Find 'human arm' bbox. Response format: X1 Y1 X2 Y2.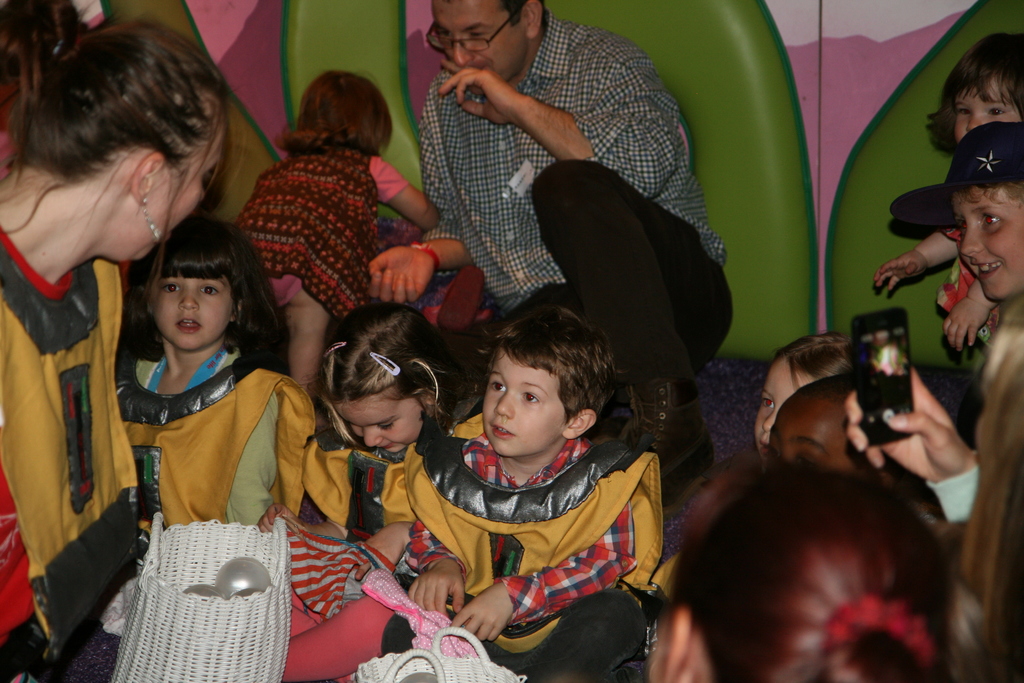
431 41 629 177.
